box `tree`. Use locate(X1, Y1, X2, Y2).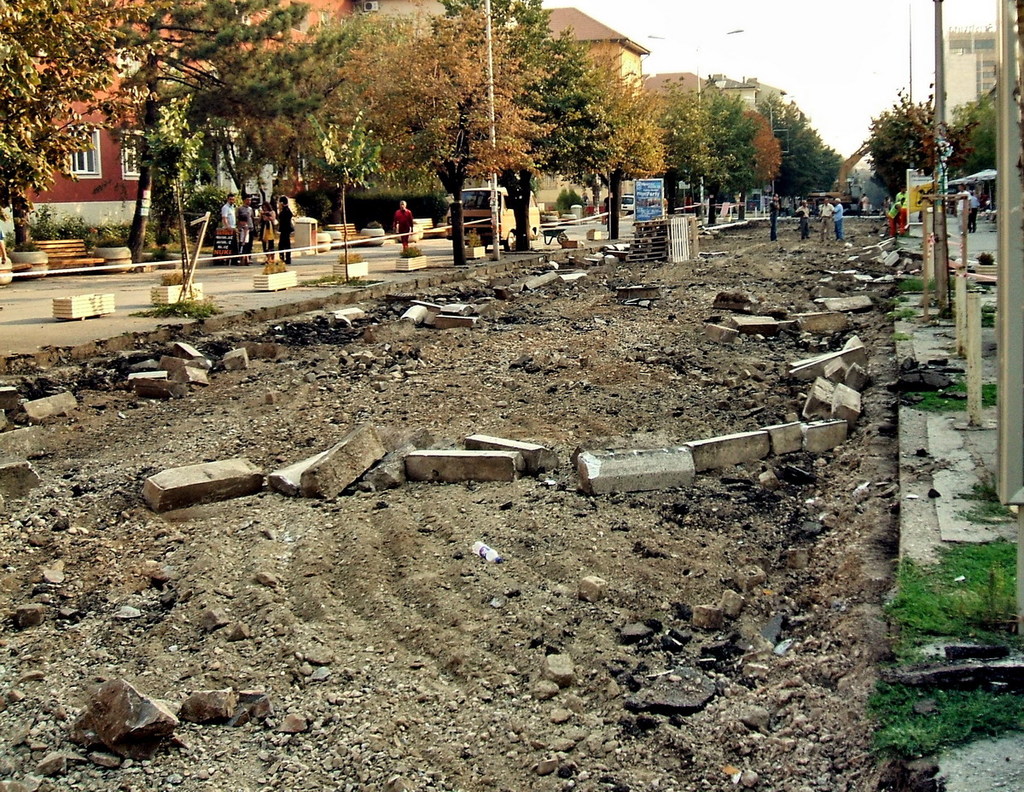
locate(141, 0, 347, 258).
